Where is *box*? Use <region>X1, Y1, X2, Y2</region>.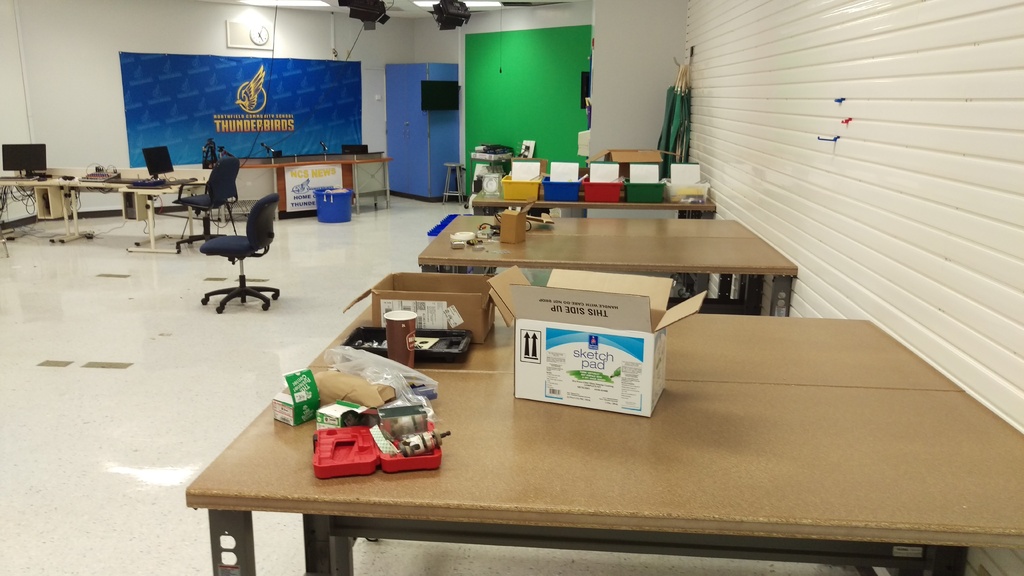
<region>341, 274, 496, 344</region>.
